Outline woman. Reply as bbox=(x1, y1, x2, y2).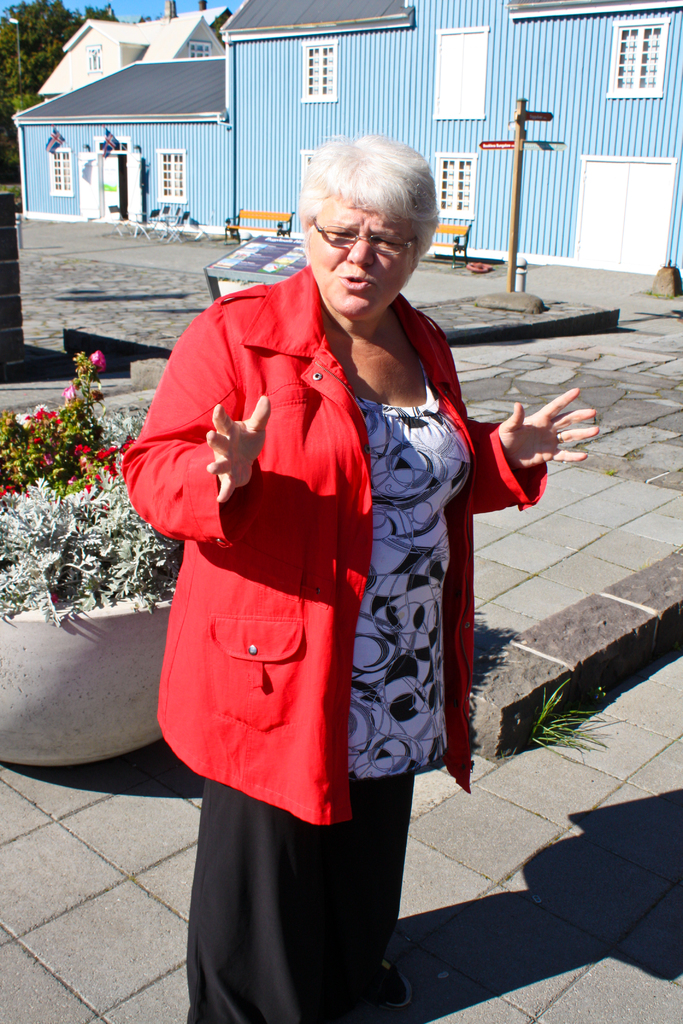
bbox=(142, 145, 522, 975).
